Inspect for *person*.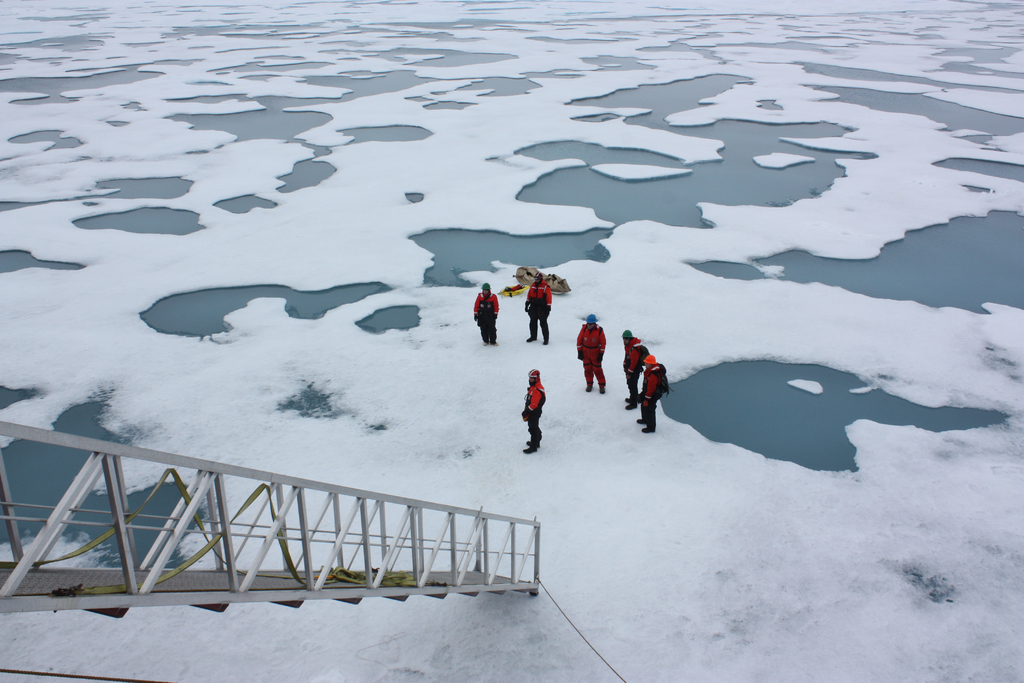
Inspection: l=472, t=278, r=499, b=344.
